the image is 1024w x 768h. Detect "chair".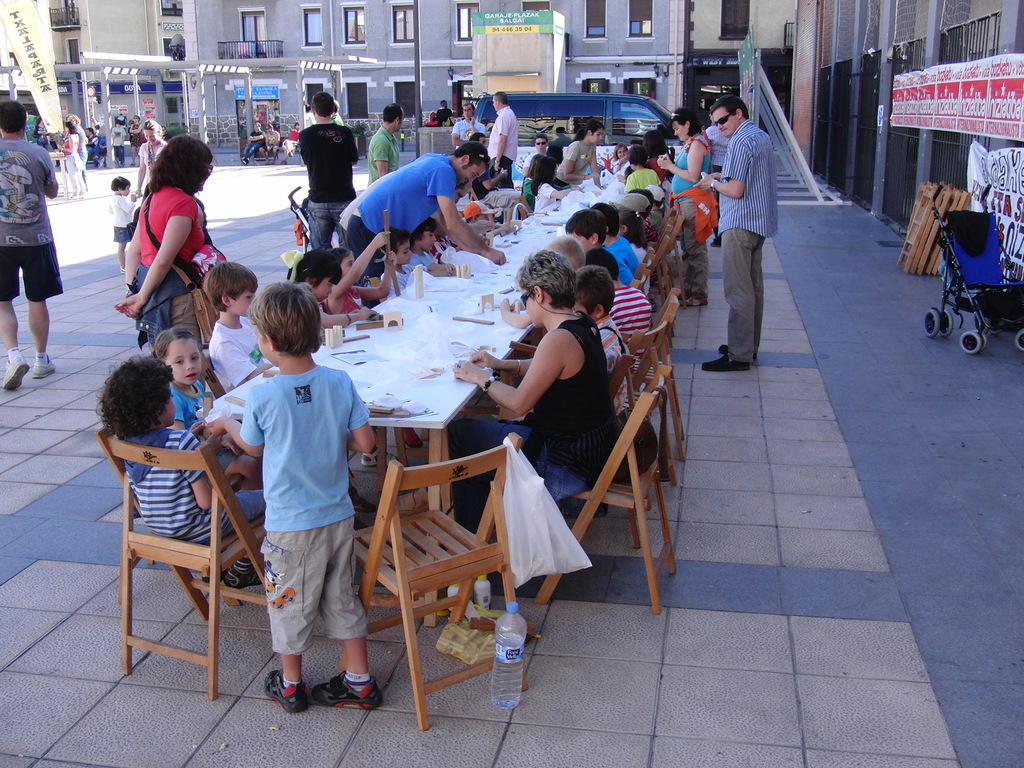
Detection: bbox=[534, 362, 680, 614].
